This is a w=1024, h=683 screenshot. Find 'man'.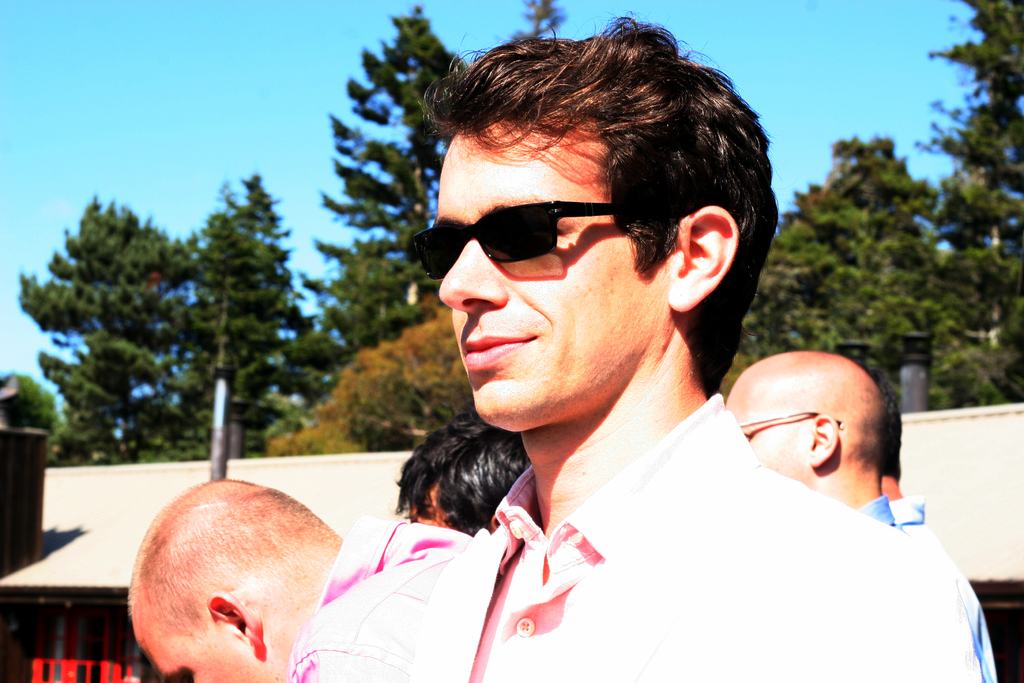
Bounding box: 836 349 1007 682.
